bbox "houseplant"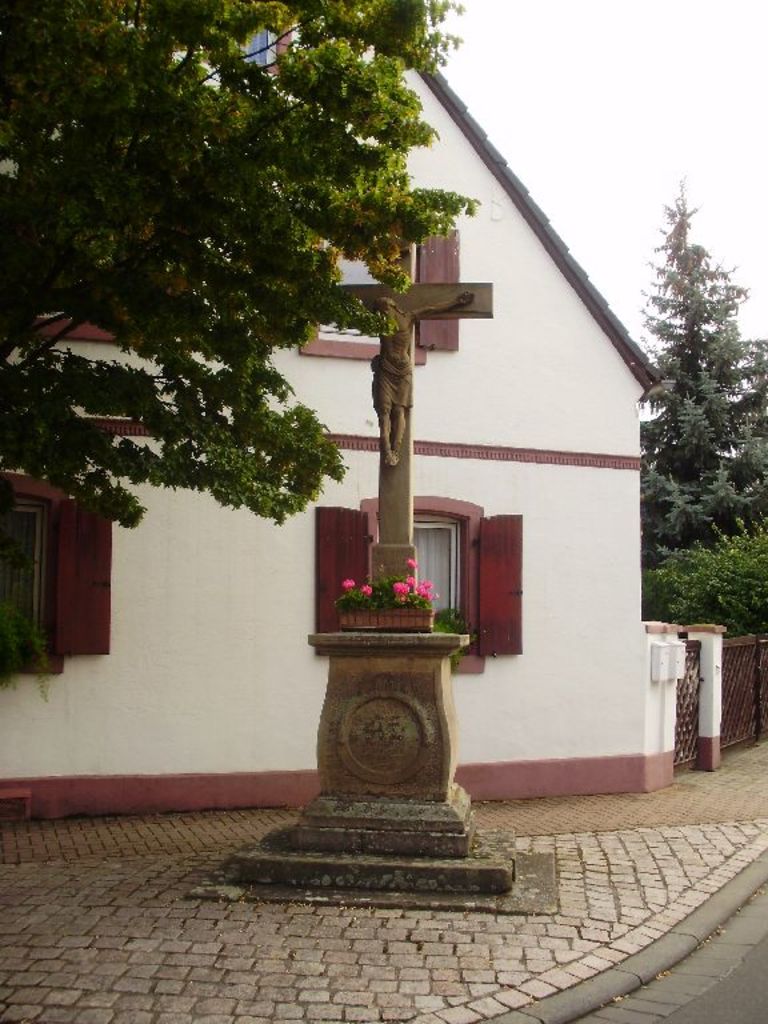
[left=335, top=555, right=436, bottom=633]
